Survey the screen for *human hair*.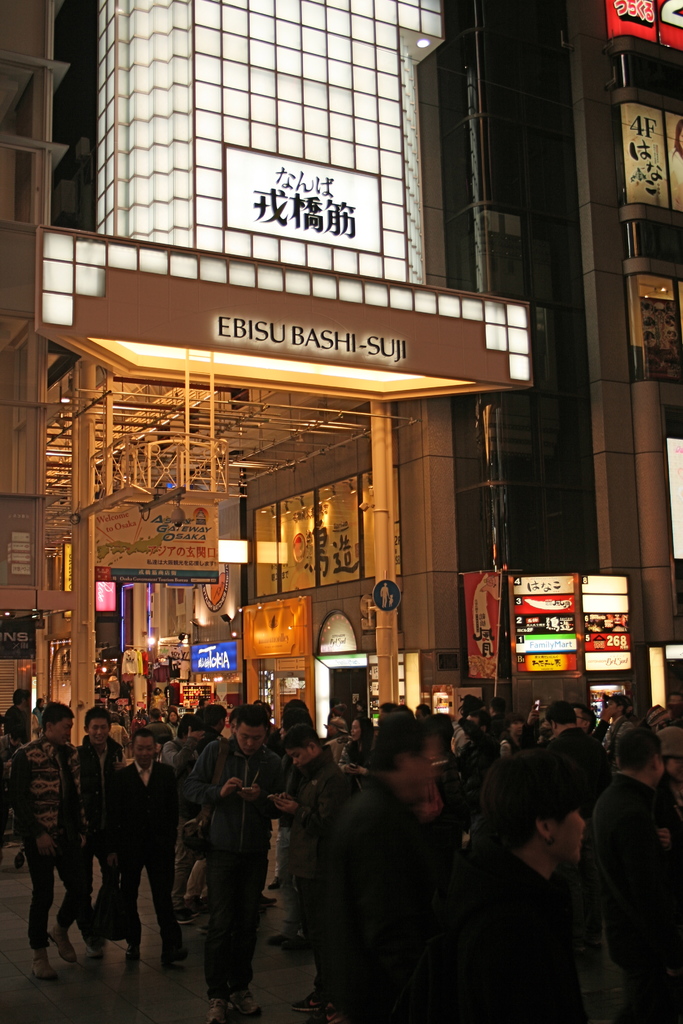
Survey found: [x1=38, y1=706, x2=82, y2=742].
